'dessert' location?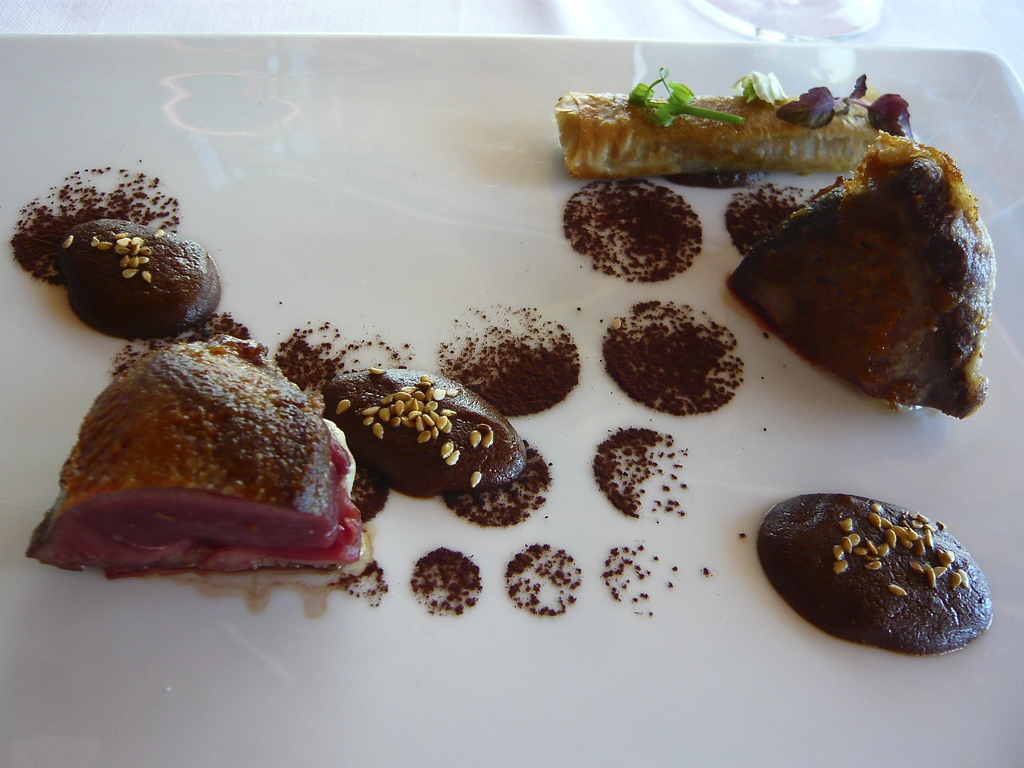
pyautogui.locateOnScreen(730, 118, 1005, 433)
